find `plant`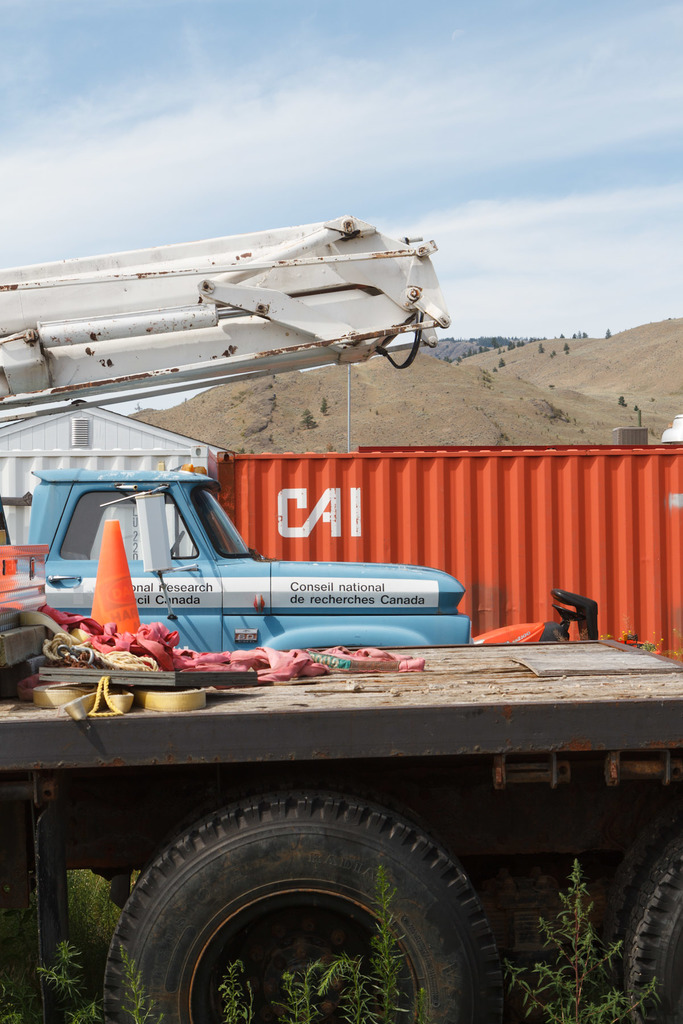
(198,955,261,1023)
